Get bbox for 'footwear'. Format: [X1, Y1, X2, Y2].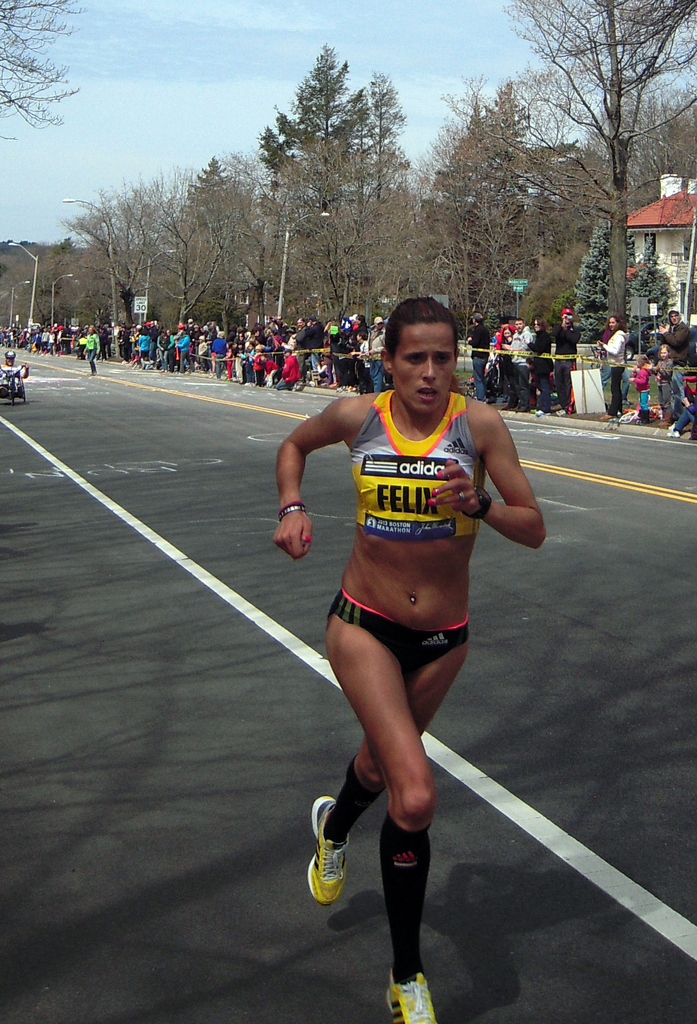
[639, 409, 653, 424].
